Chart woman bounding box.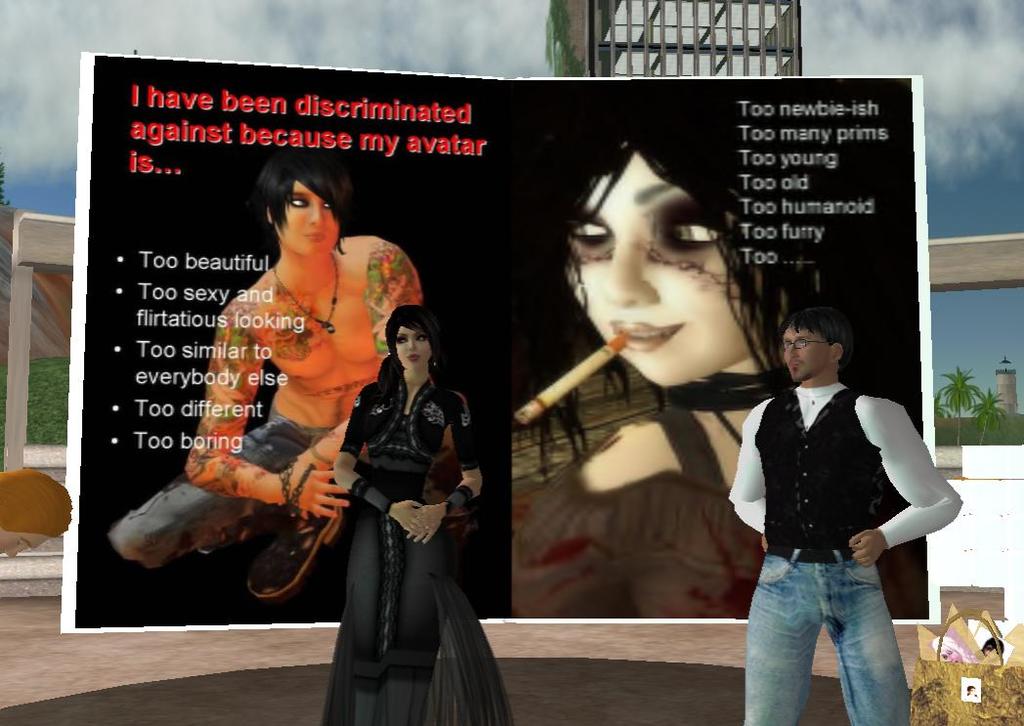
Charted: box=[105, 151, 428, 598].
